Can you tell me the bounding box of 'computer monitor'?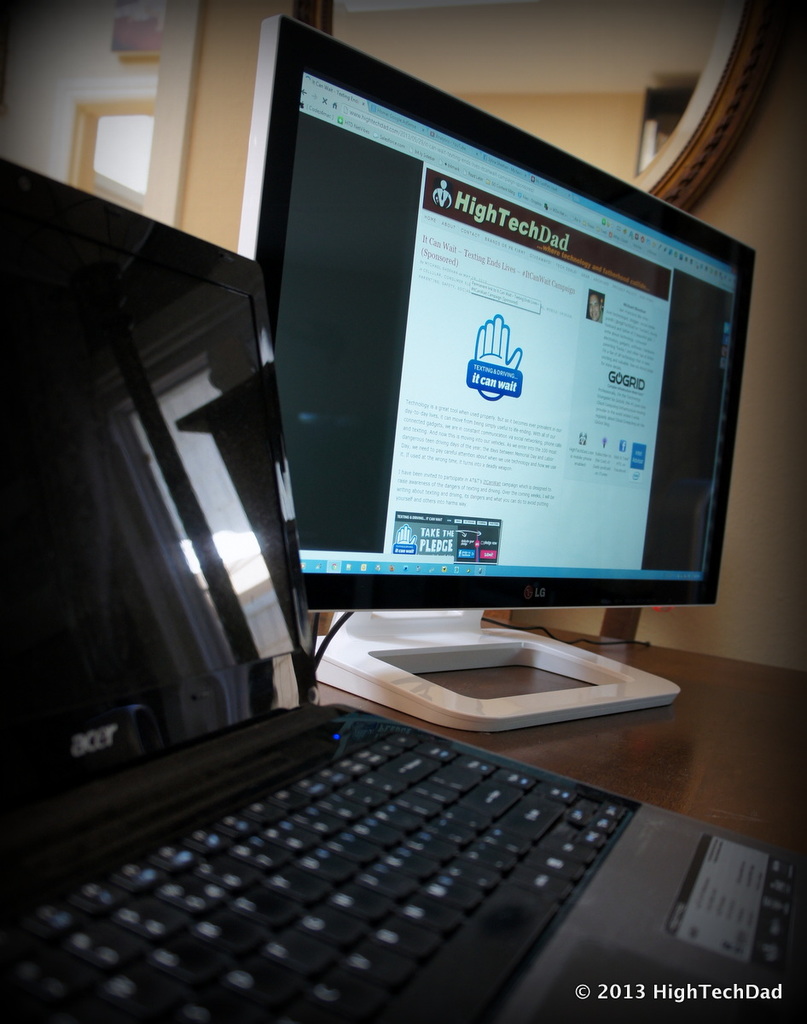
BBox(236, 12, 706, 726).
